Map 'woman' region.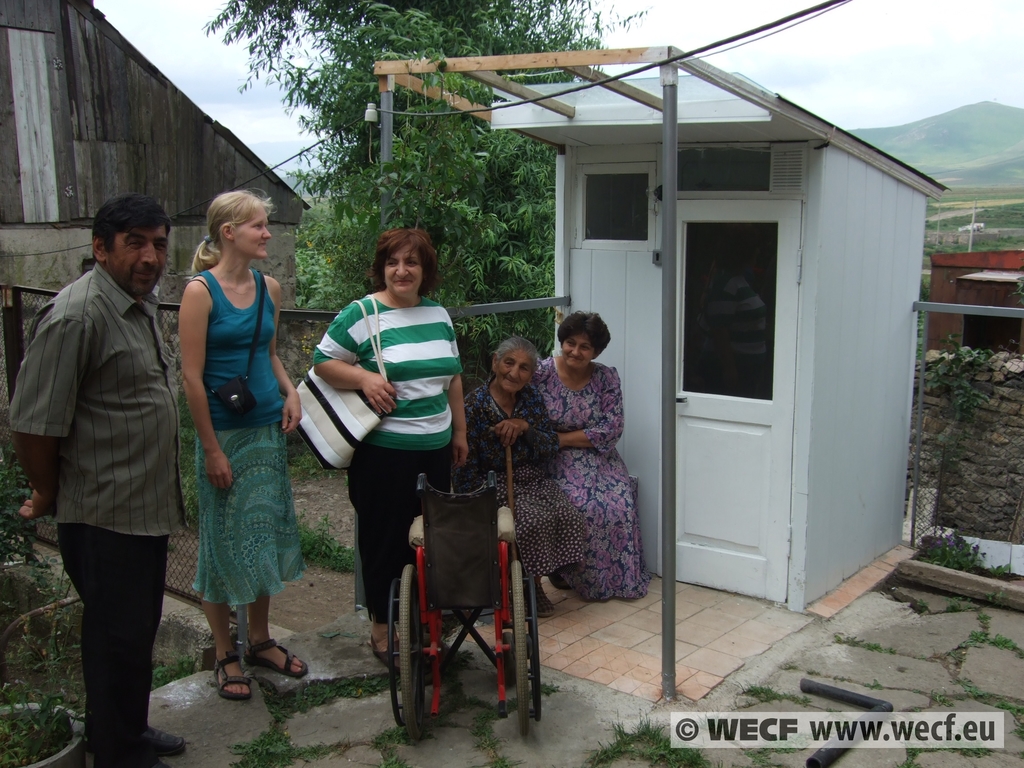
Mapped to {"left": 531, "top": 313, "right": 639, "bottom": 600}.
